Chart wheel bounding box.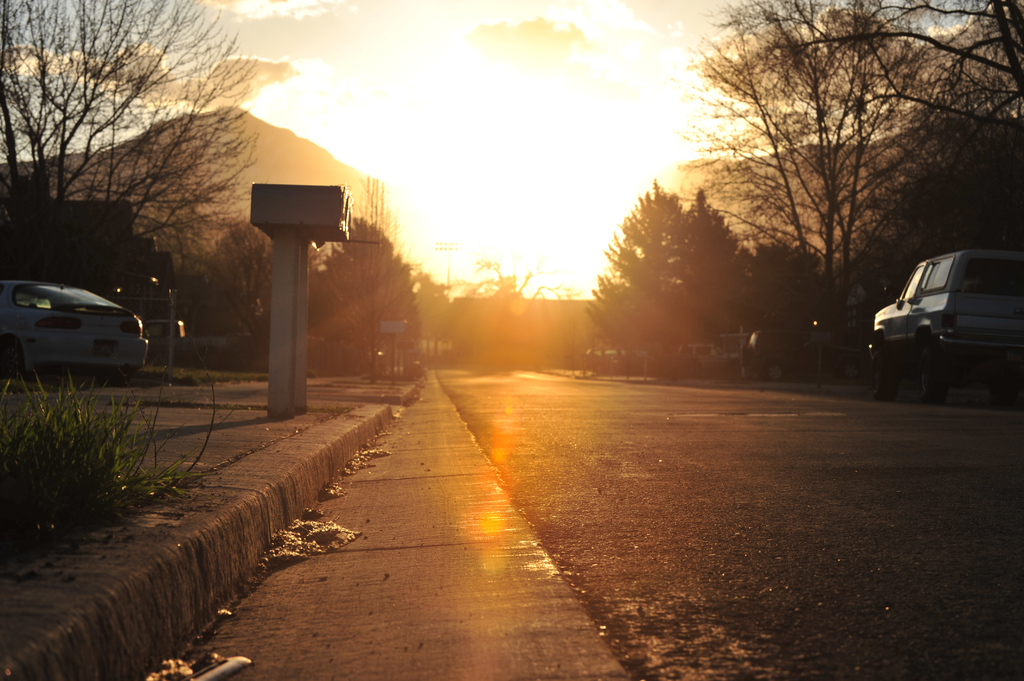
Charted: left=872, top=351, right=895, bottom=396.
